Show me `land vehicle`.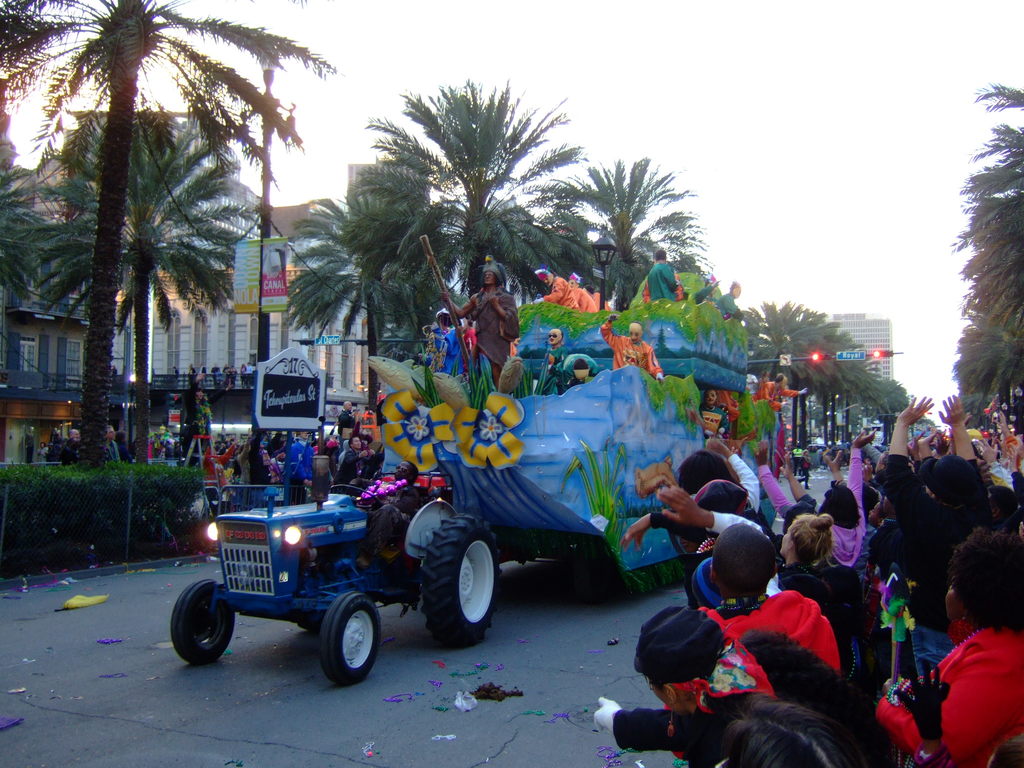
`land vehicle` is here: 166/270/783/691.
